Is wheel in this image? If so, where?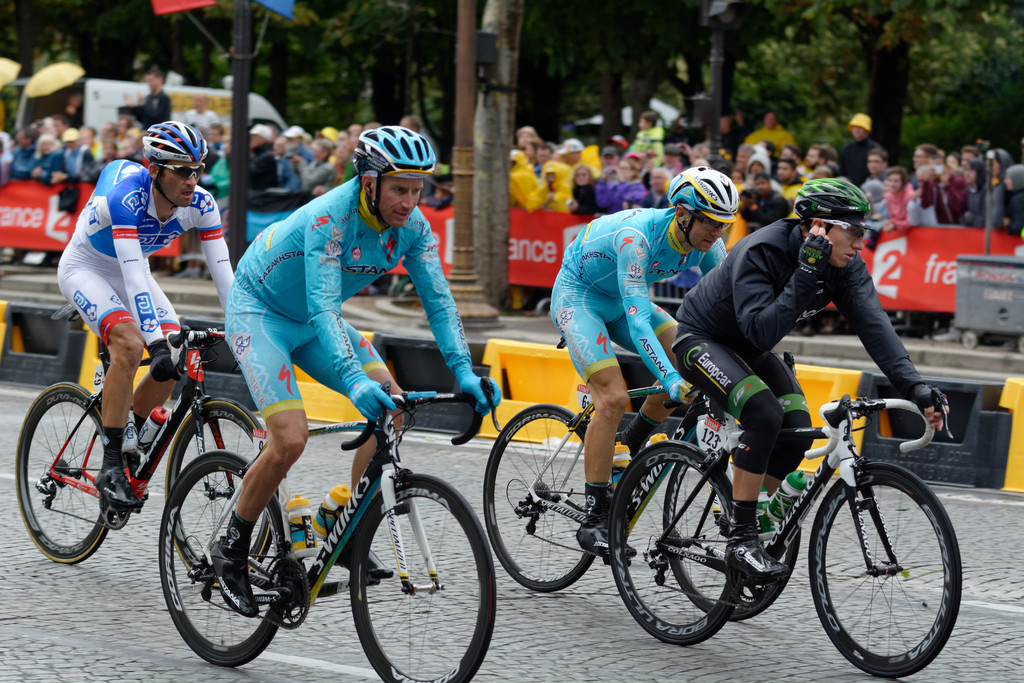
Yes, at 155,448,294,667.
